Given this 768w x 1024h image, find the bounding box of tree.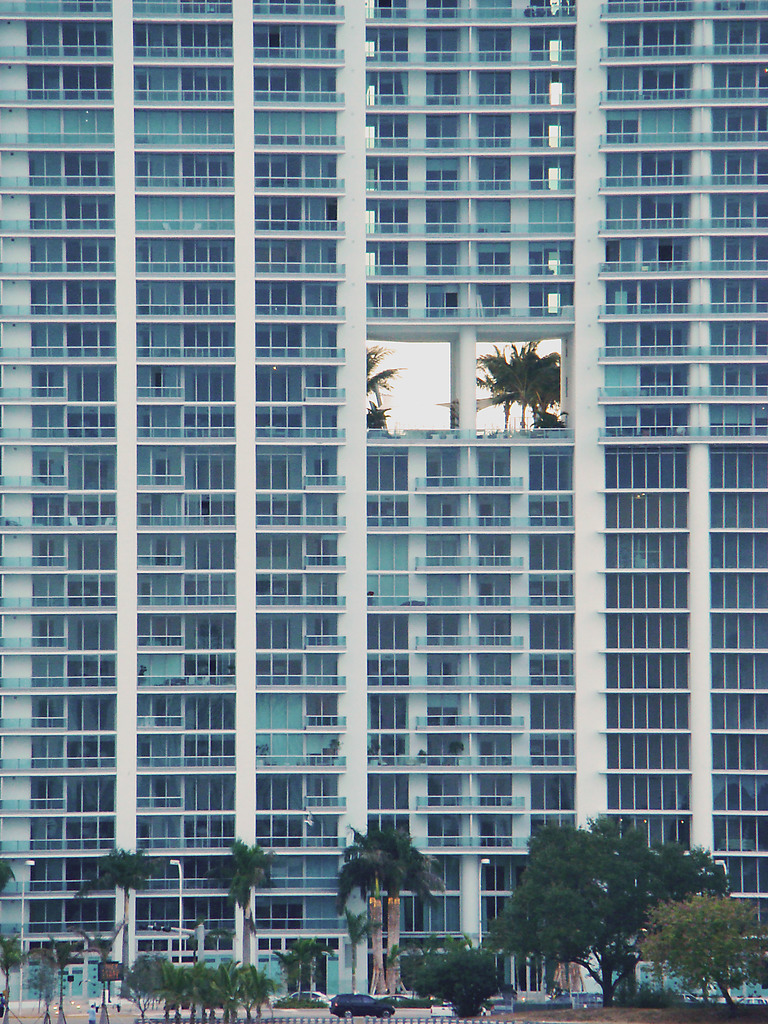
bbox=(325, 918, 372, 995).
